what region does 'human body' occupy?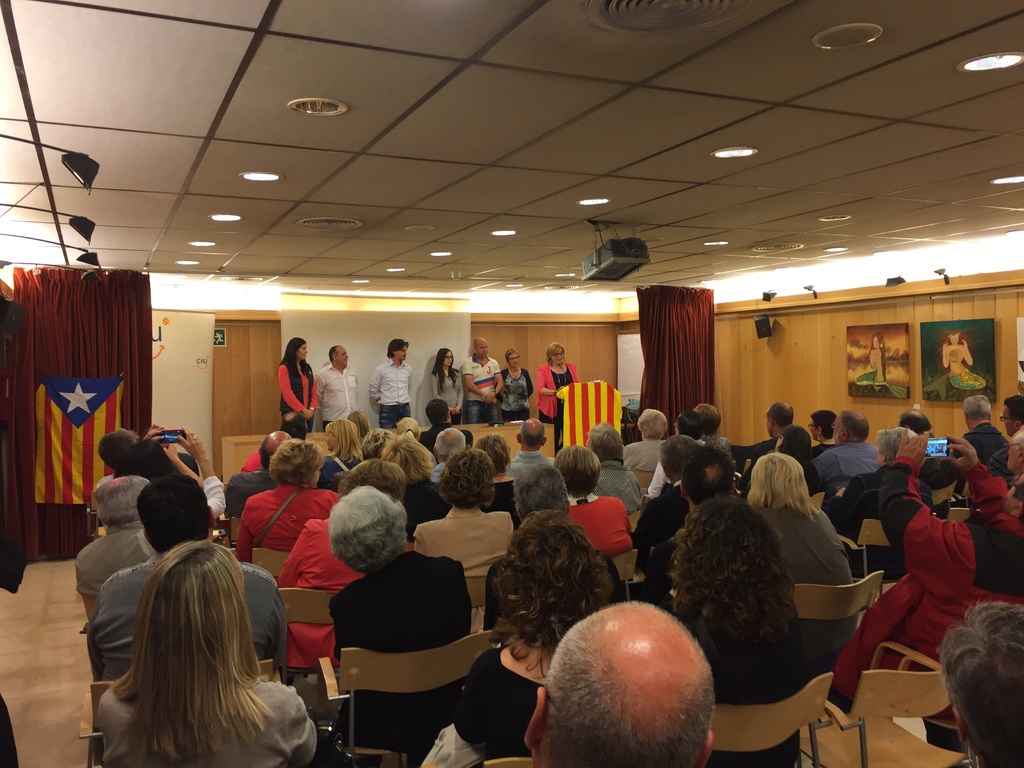
crop(828, 426, 1023, 708).
